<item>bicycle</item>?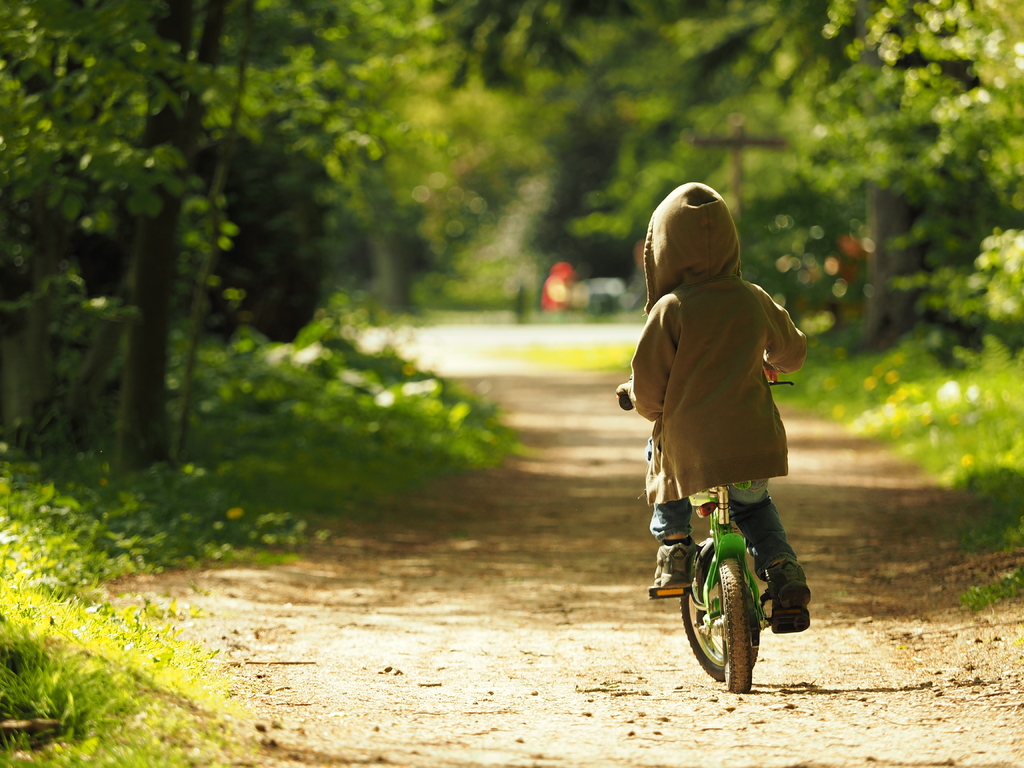
locate(616, 384, 794, 686)
